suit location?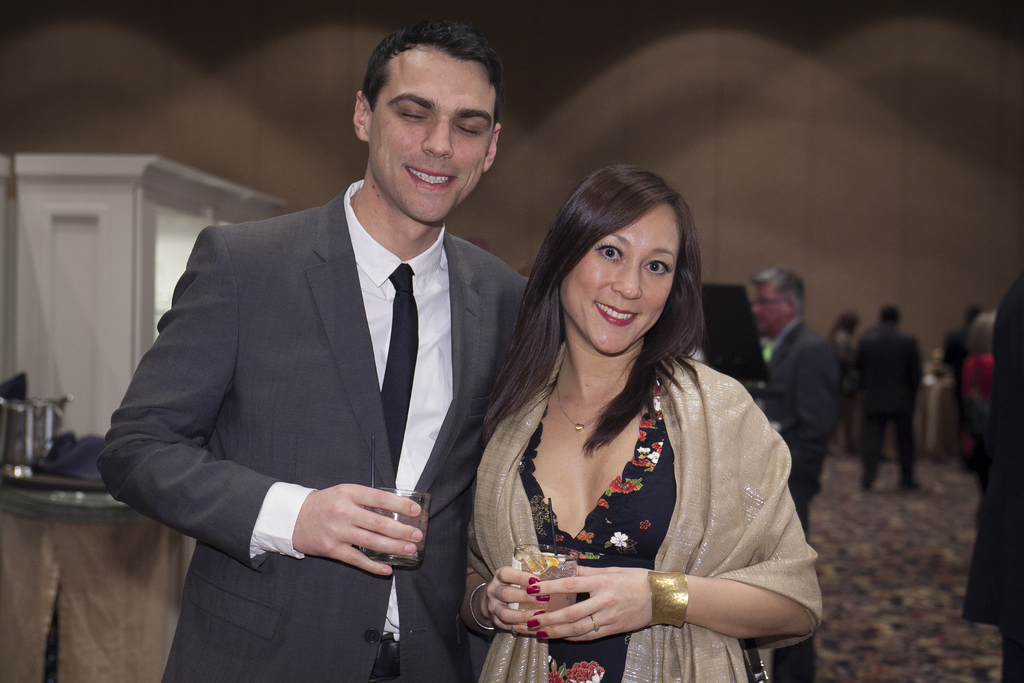
detection(756, 312, 837, 539)
